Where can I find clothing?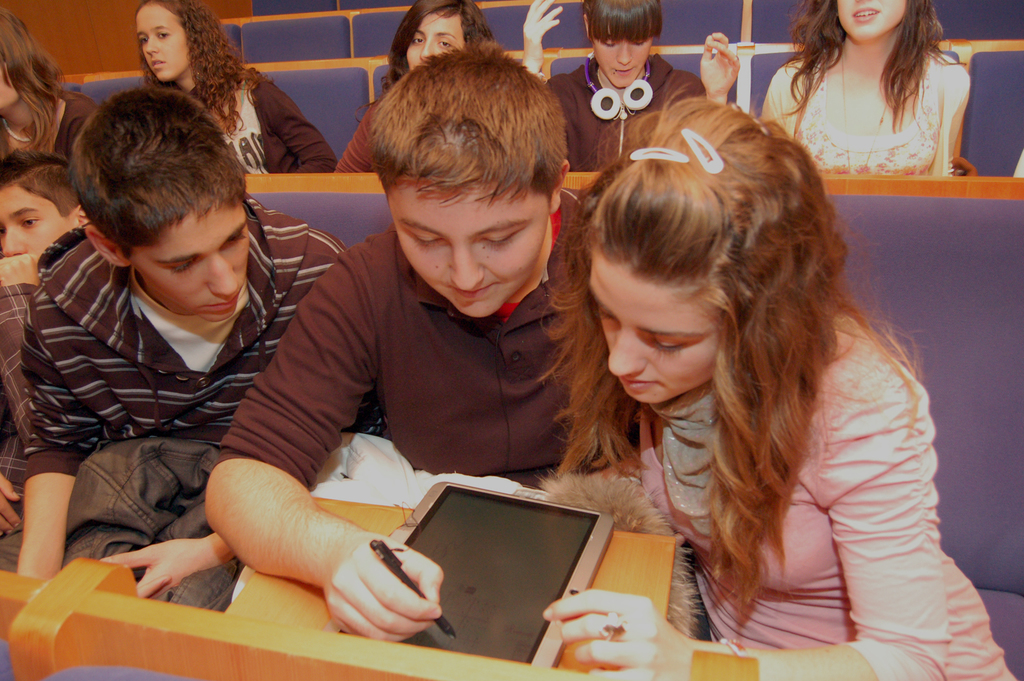
You can find it at [left=758, top=46, right=967, bottom=177].
